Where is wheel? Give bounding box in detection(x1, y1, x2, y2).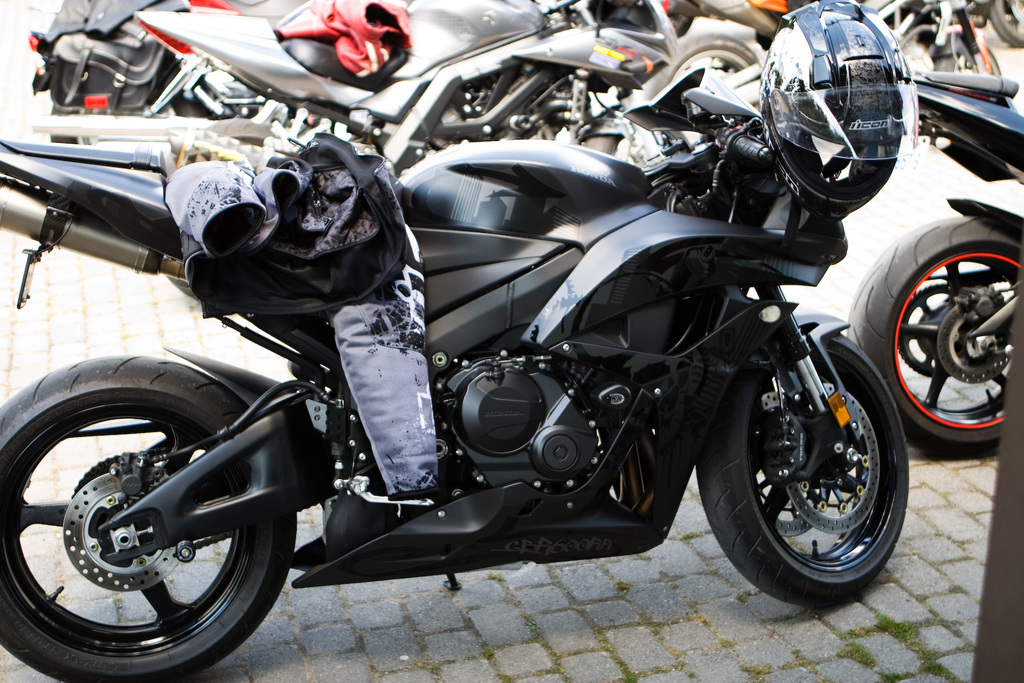
detection(933, 41, 1003, 78).
